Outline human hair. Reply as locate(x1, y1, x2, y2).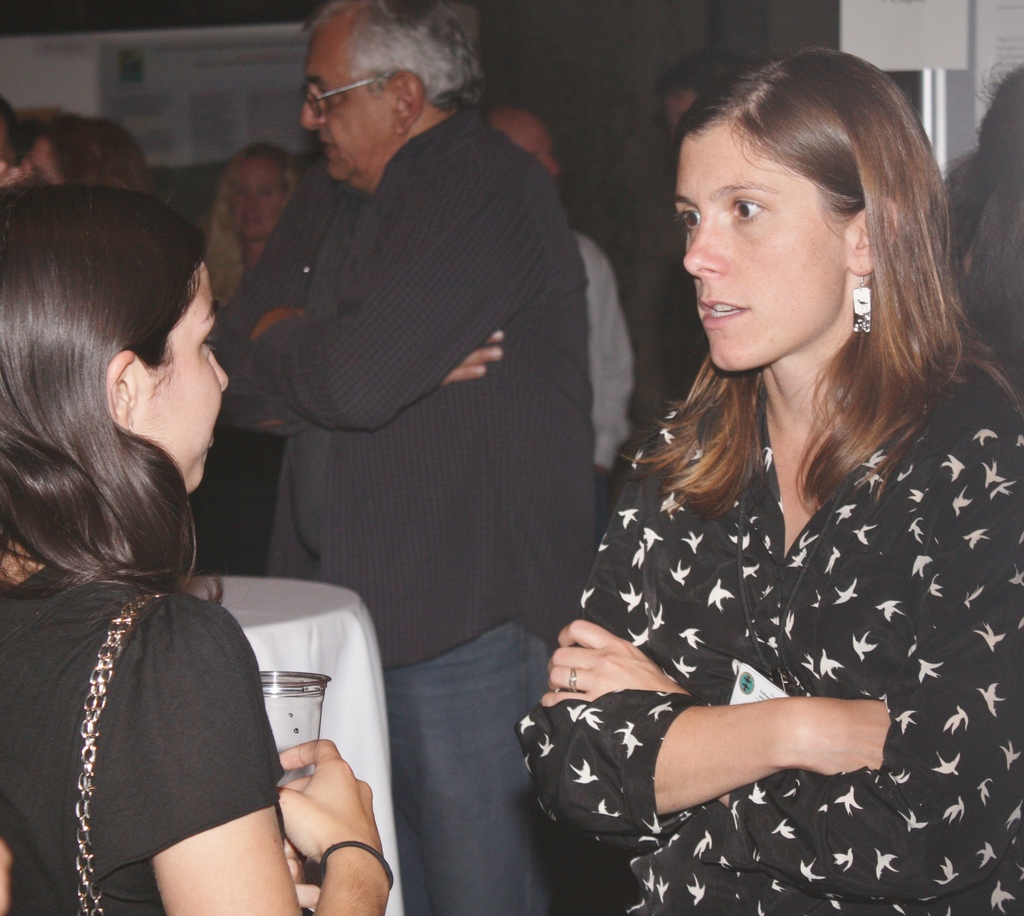
locate(304, 0, 489, 106).
